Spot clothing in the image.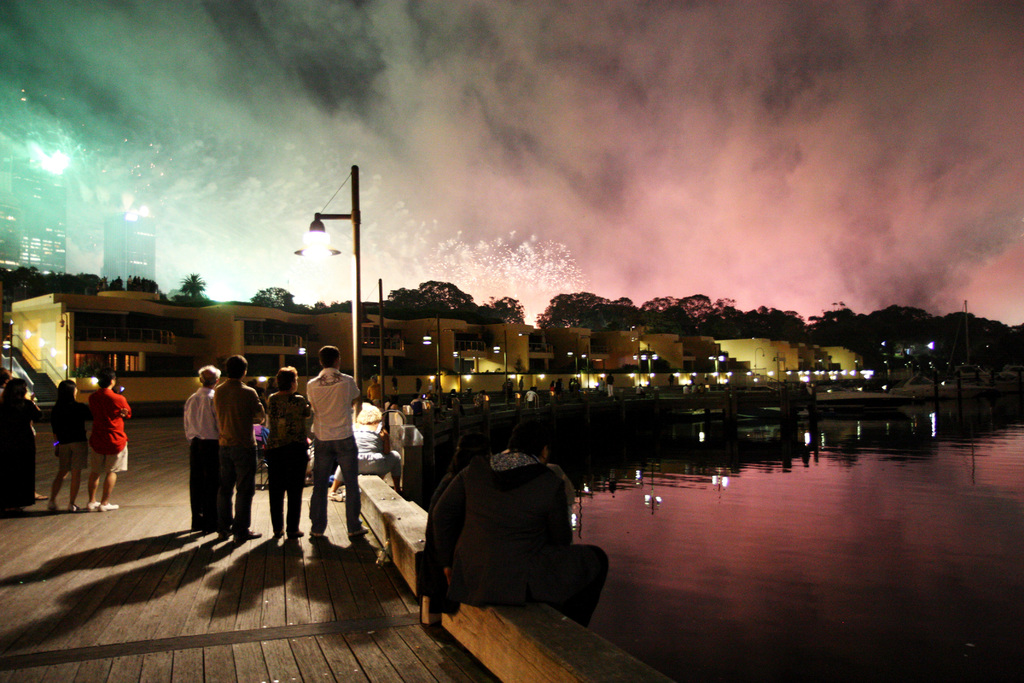
clothing found at {"left": 186, "top": 389, "right": 214, "bottom": 440}.
